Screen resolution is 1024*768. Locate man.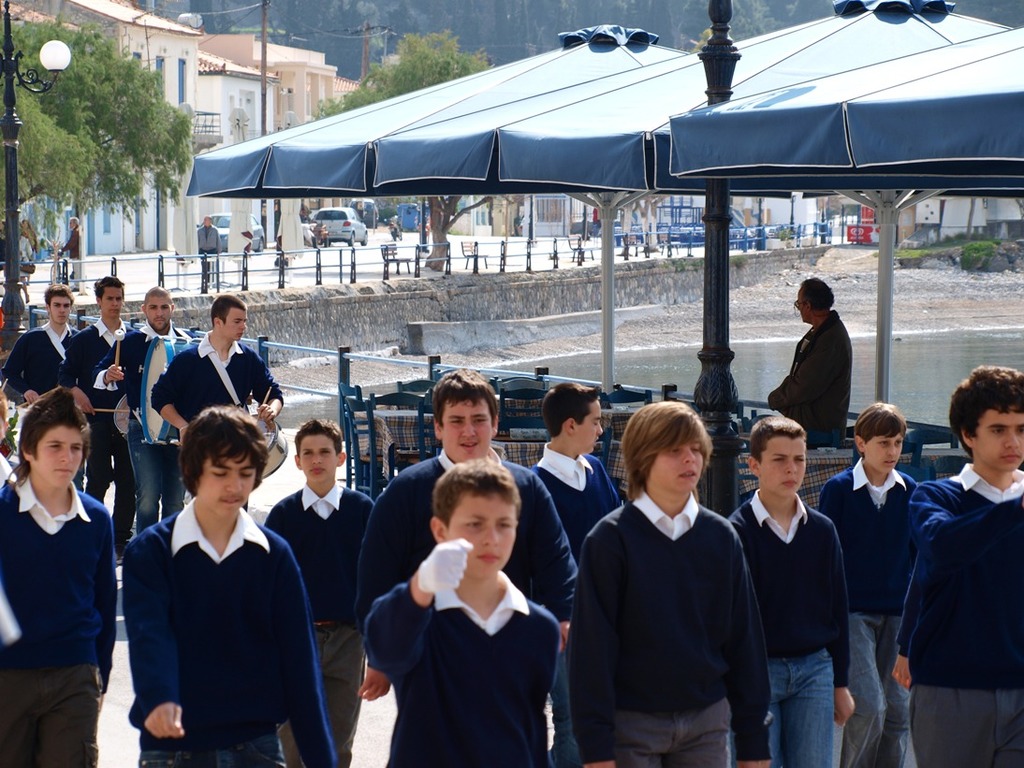
box(95, 282, 200, 532).
